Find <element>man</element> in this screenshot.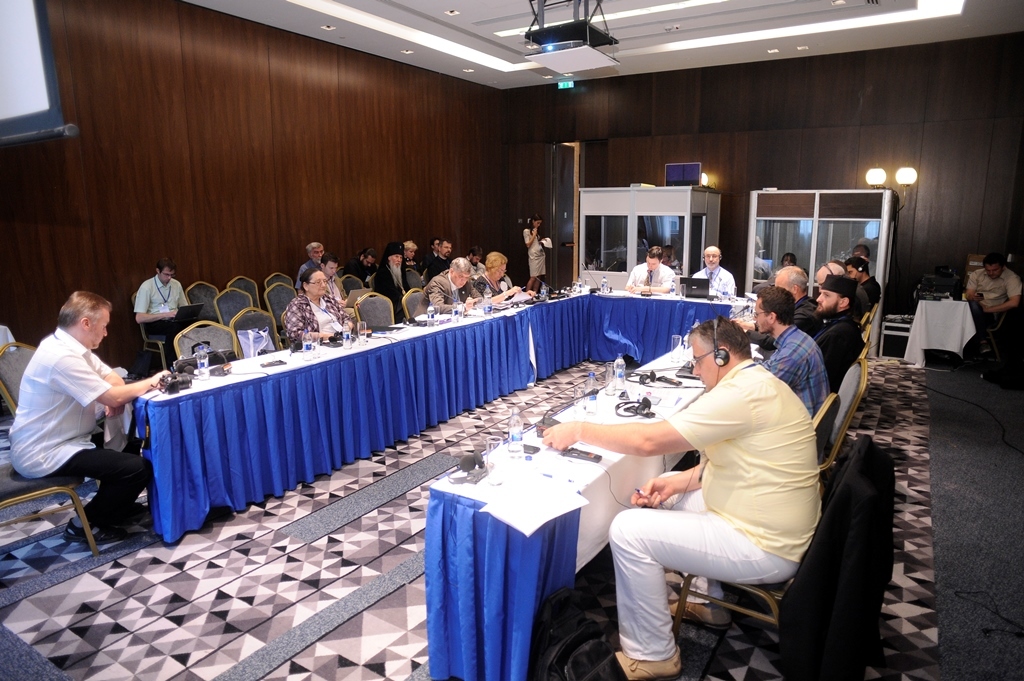
The bounding box for <element>man</element> is BBox(408, 258, 479, 318).
